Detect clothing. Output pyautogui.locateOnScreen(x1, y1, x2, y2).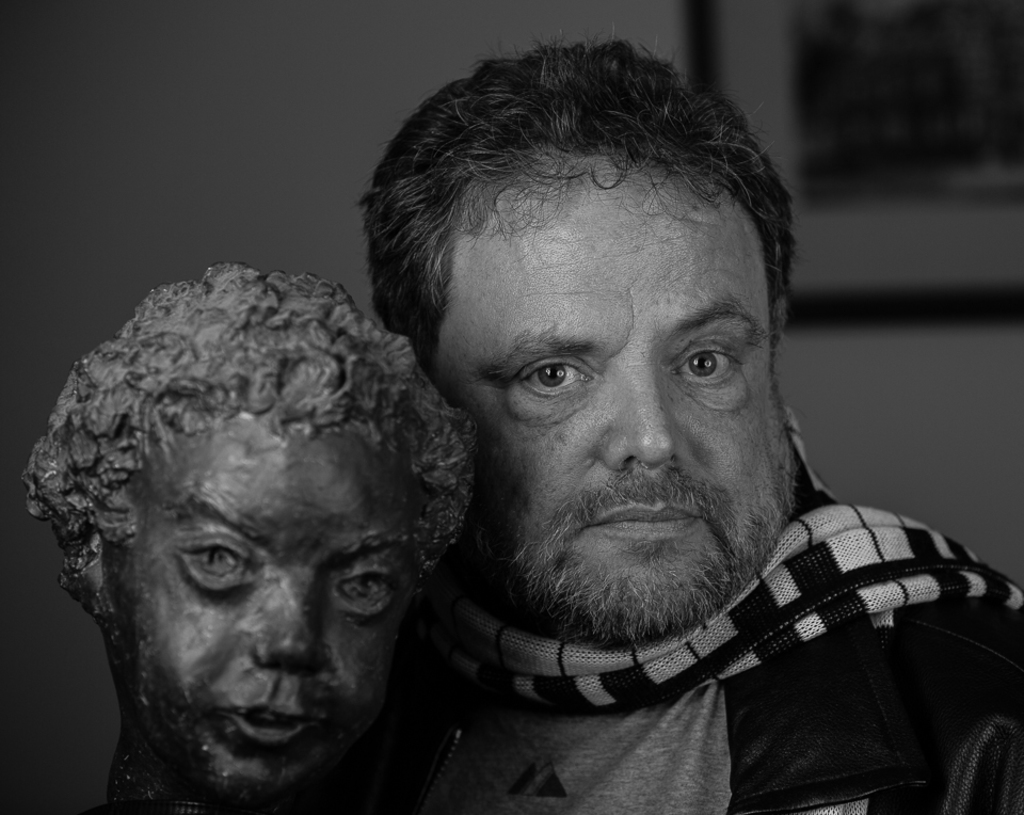
pyautogui.locateOnScreen(349, 393, 982, 789).
